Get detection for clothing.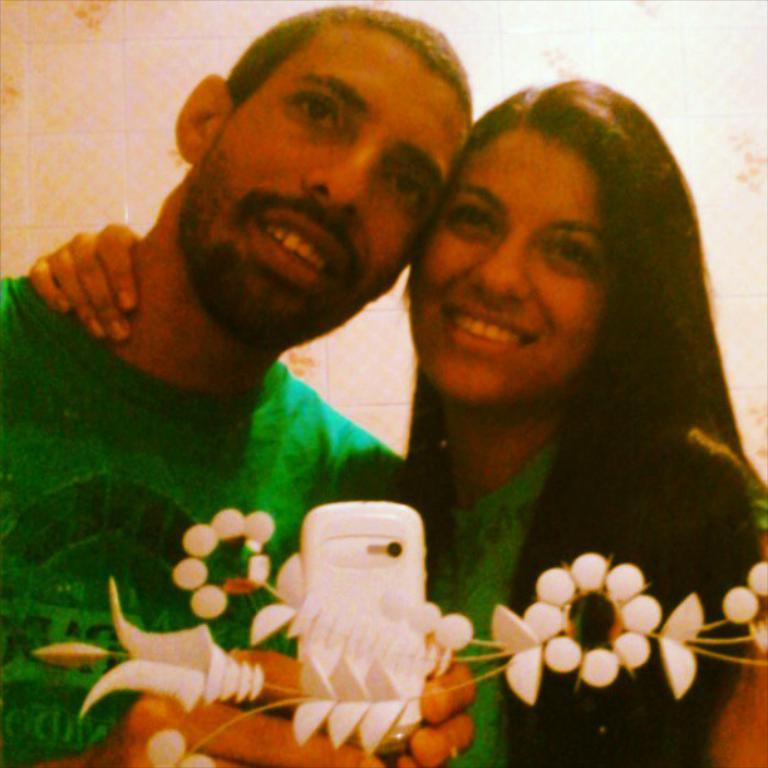
Detection: box(410, 399, 760, 767).
